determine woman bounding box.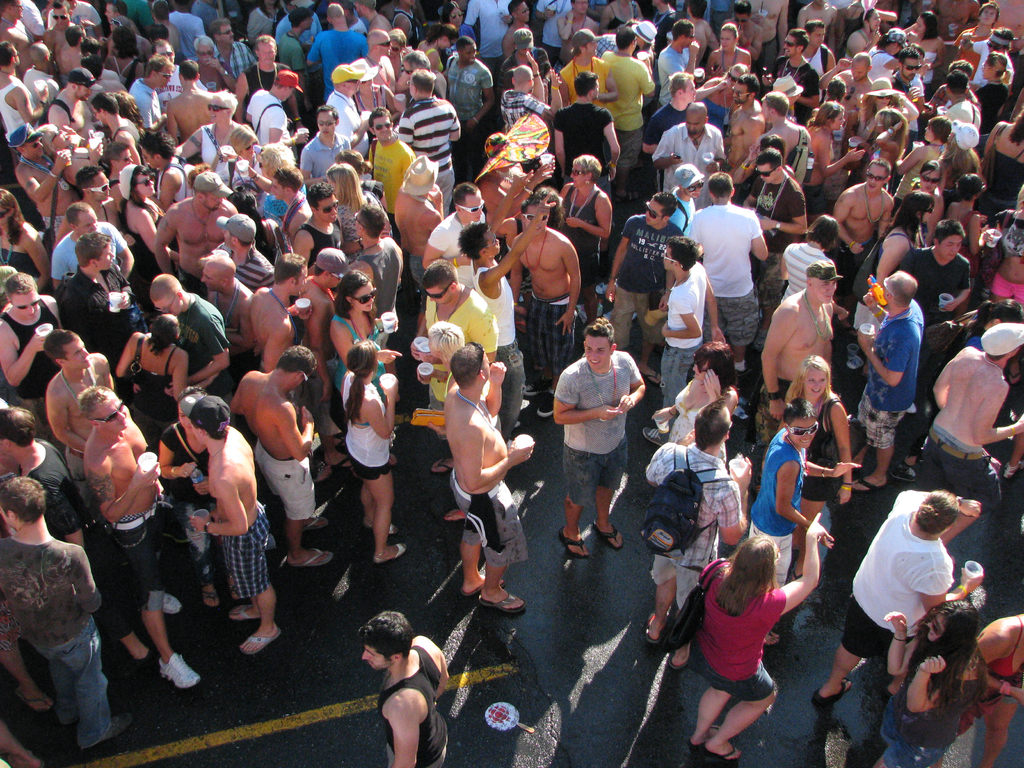
Determined: BBox(0, 188, 51, 294).
